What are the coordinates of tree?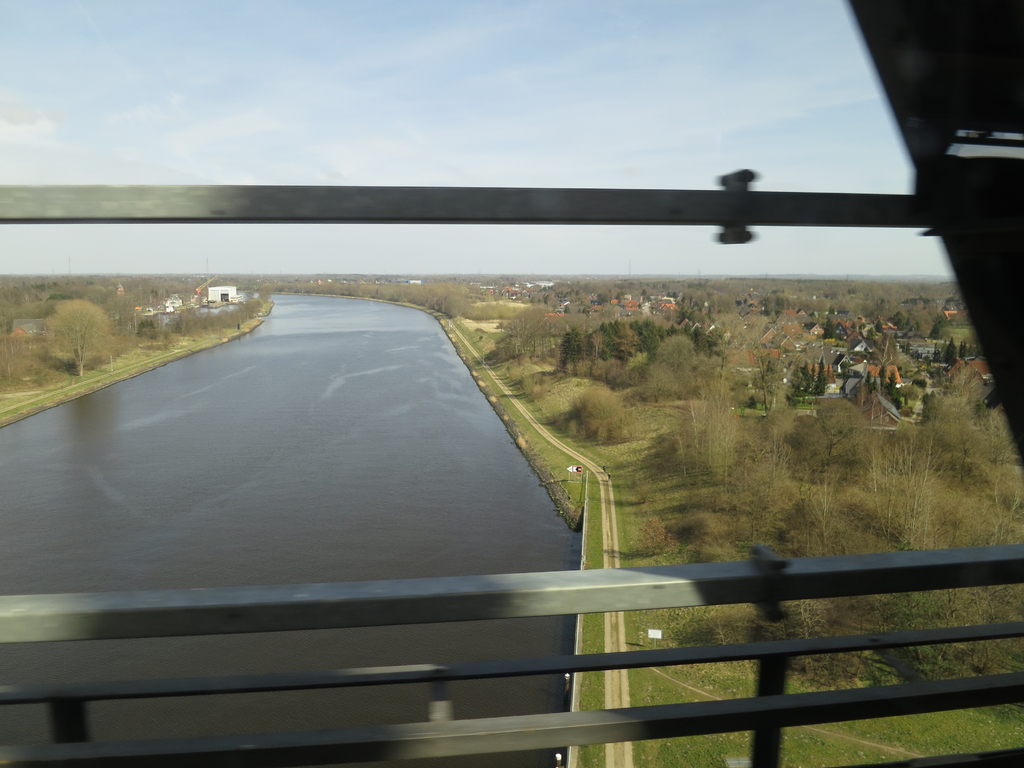
<bbox>543, 366, 624, 445</bbox>.
